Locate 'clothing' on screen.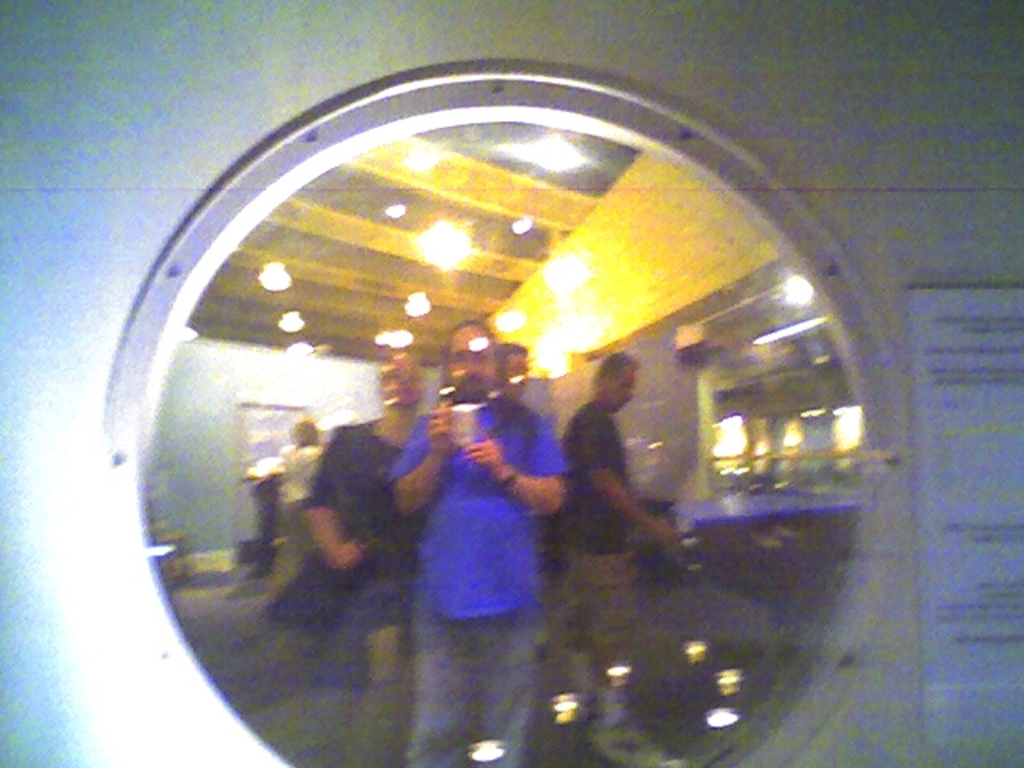
On screen at Rect(563, 397, 645, 581).
